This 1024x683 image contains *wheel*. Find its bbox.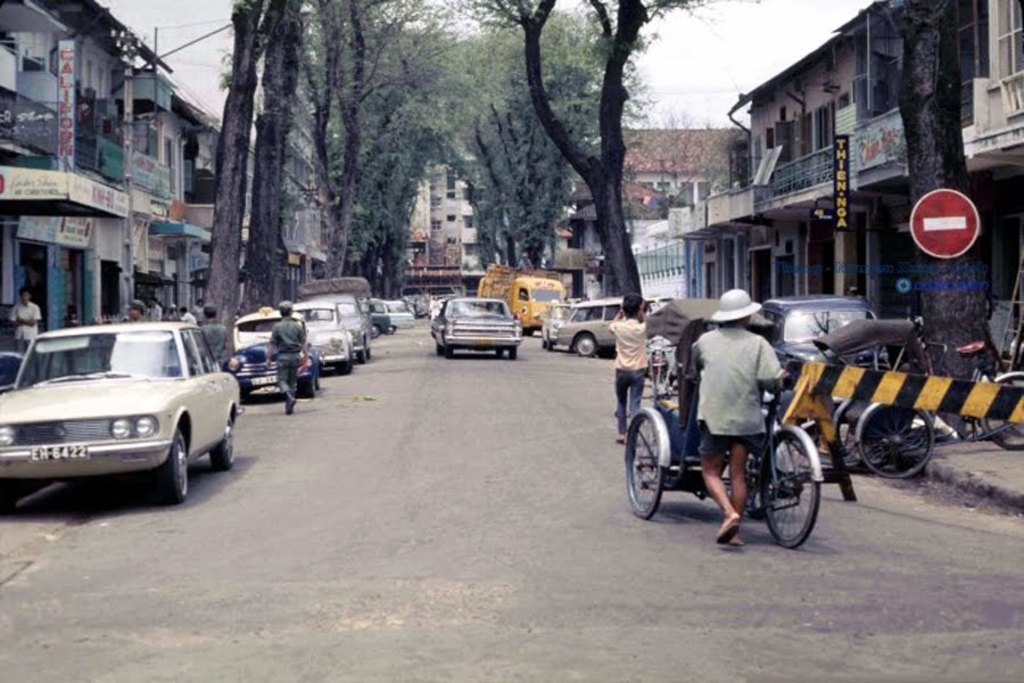
{"x1": 575, "y1": 328, "x2": 596, "y2": 354}.
